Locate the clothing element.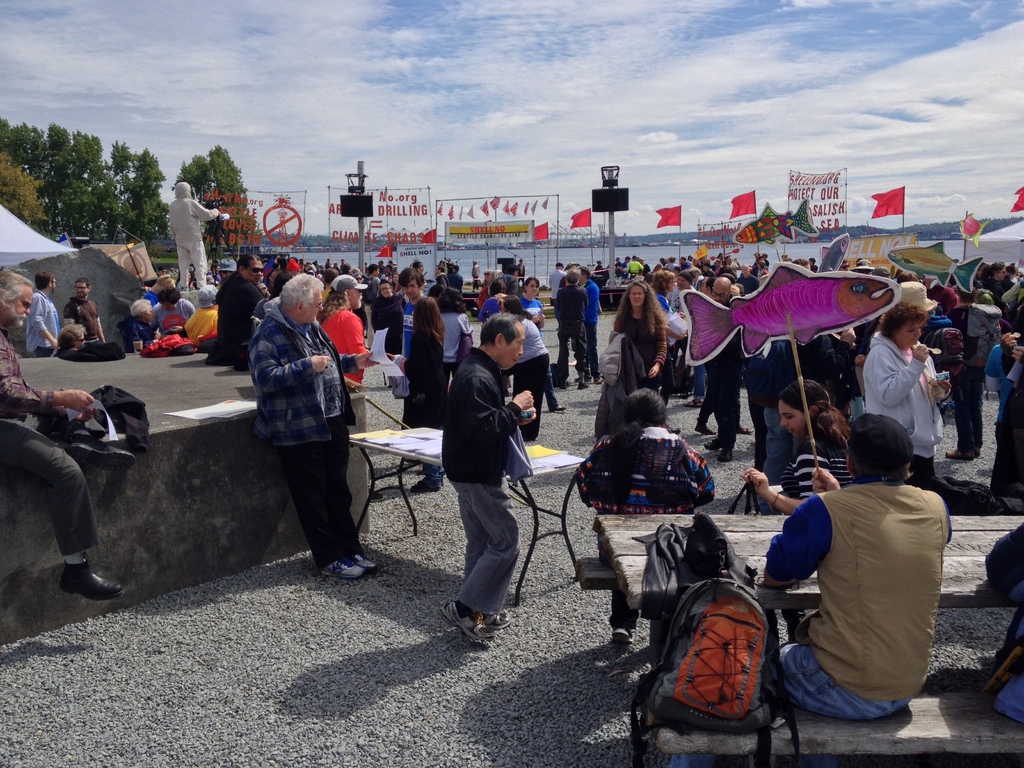
Element bbox: (x1=573, y1=424, x2=710, y2=632).
